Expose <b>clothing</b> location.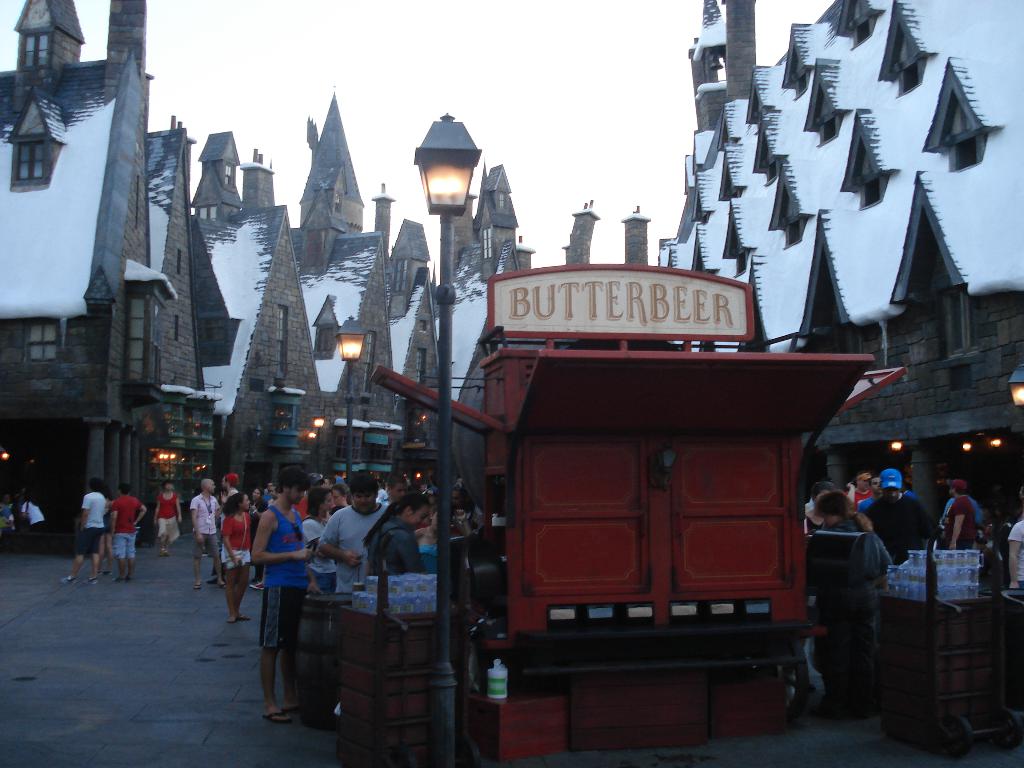
Exposed at <bbox>212, 487, 241, 576</bbox>.
